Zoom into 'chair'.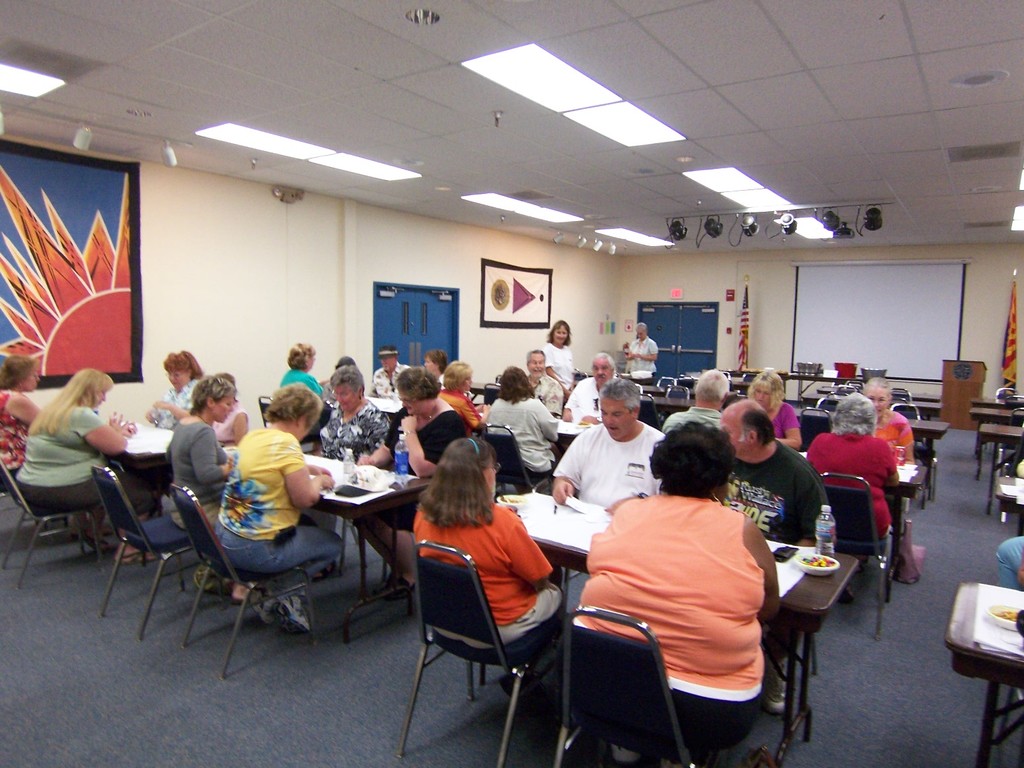
Zoom target: [left=996, top=407, right=1023, bottom=483].
